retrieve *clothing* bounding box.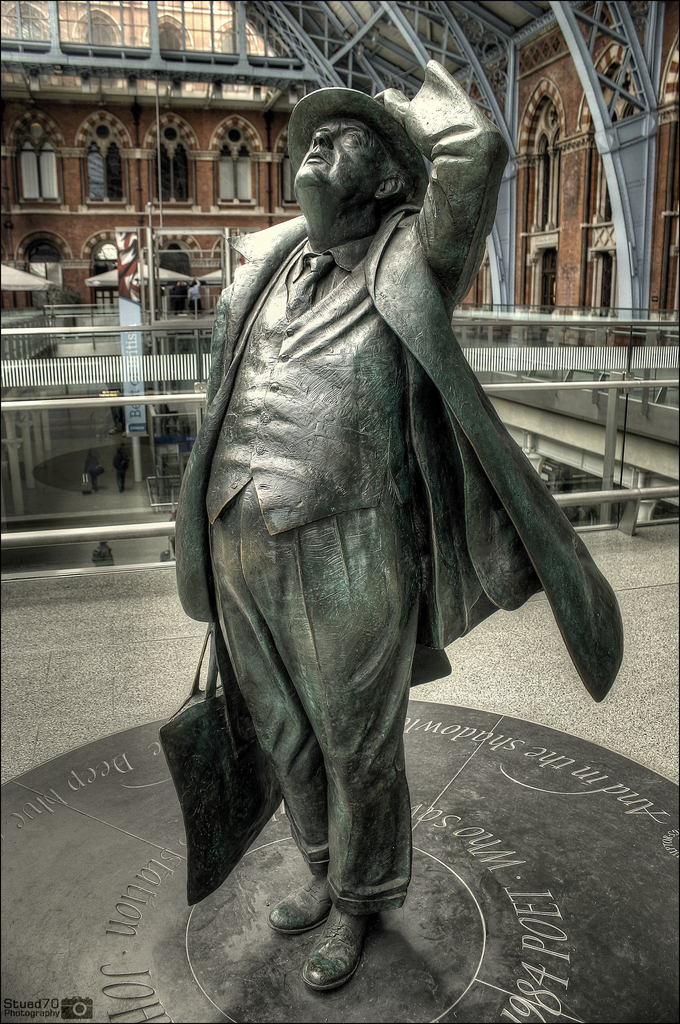
Bounding box: <box>86,448,100,483</box>.
